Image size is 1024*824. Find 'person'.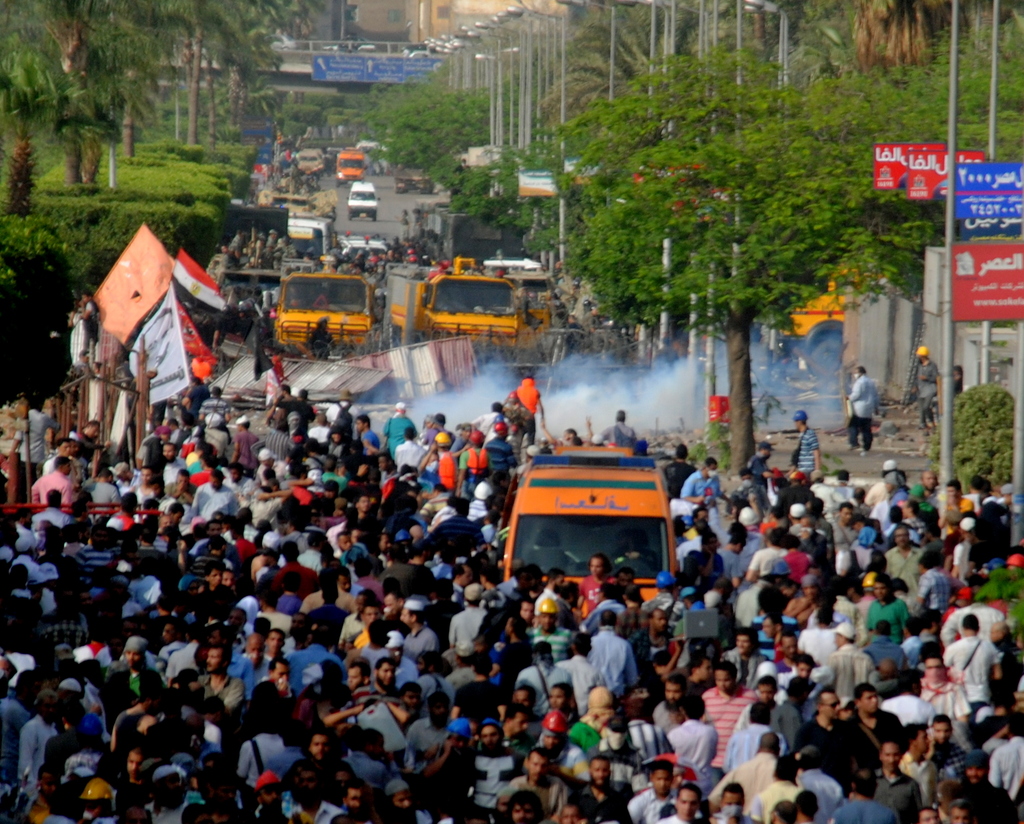
BBox(952, 606, 1002, 708).
